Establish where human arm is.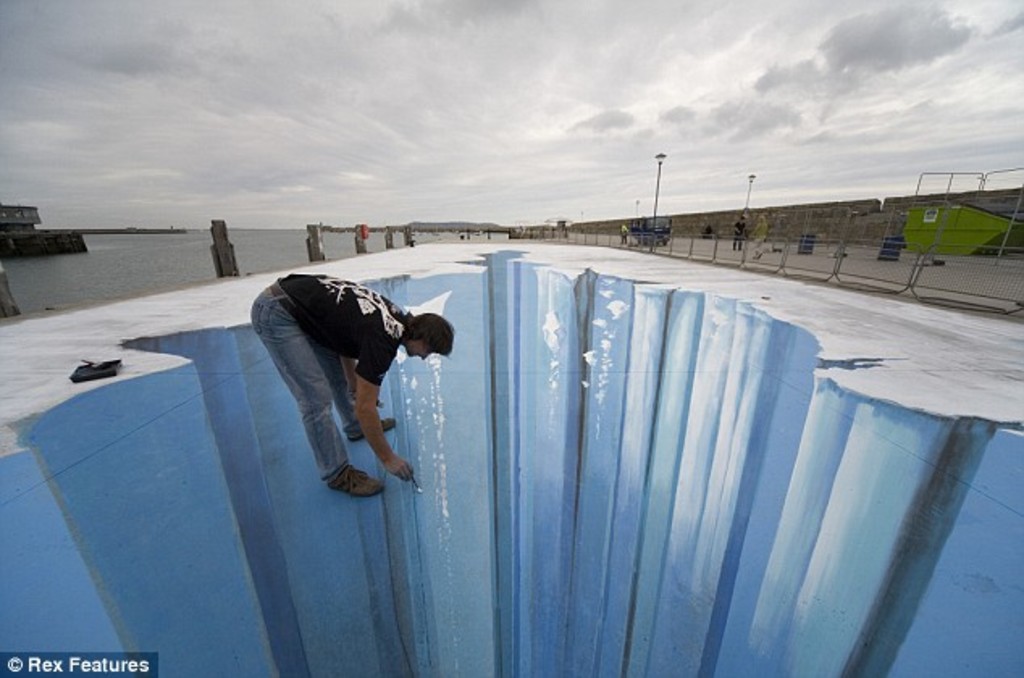
Established at 333, 344, 405, 486.
